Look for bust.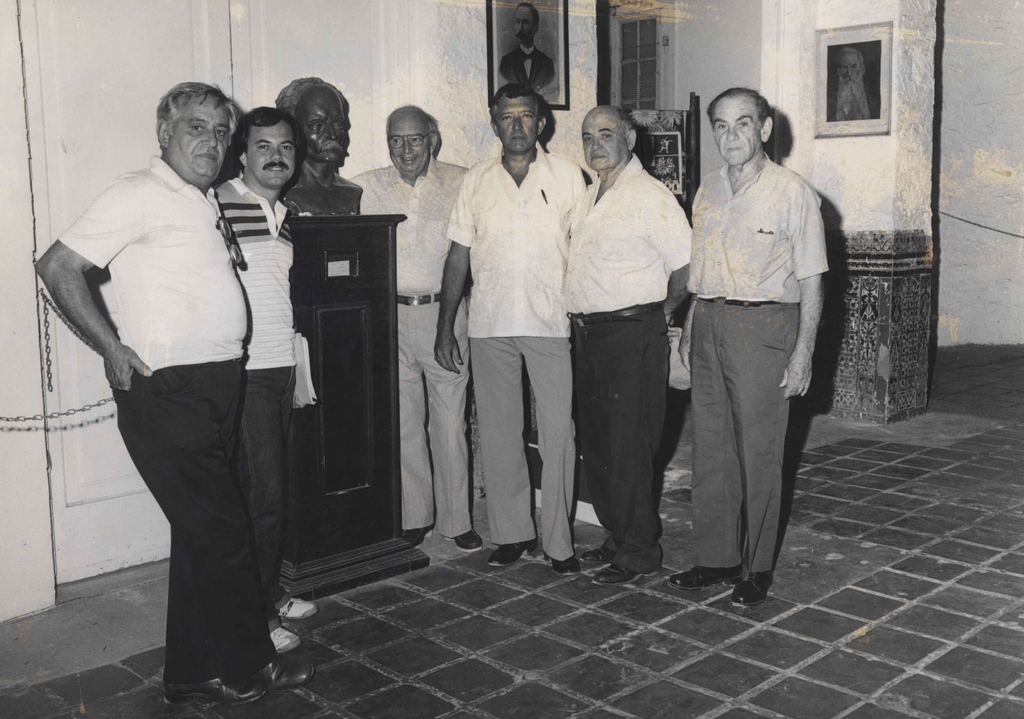
Found: [left=274, top=74, right=364, bottom=217].
